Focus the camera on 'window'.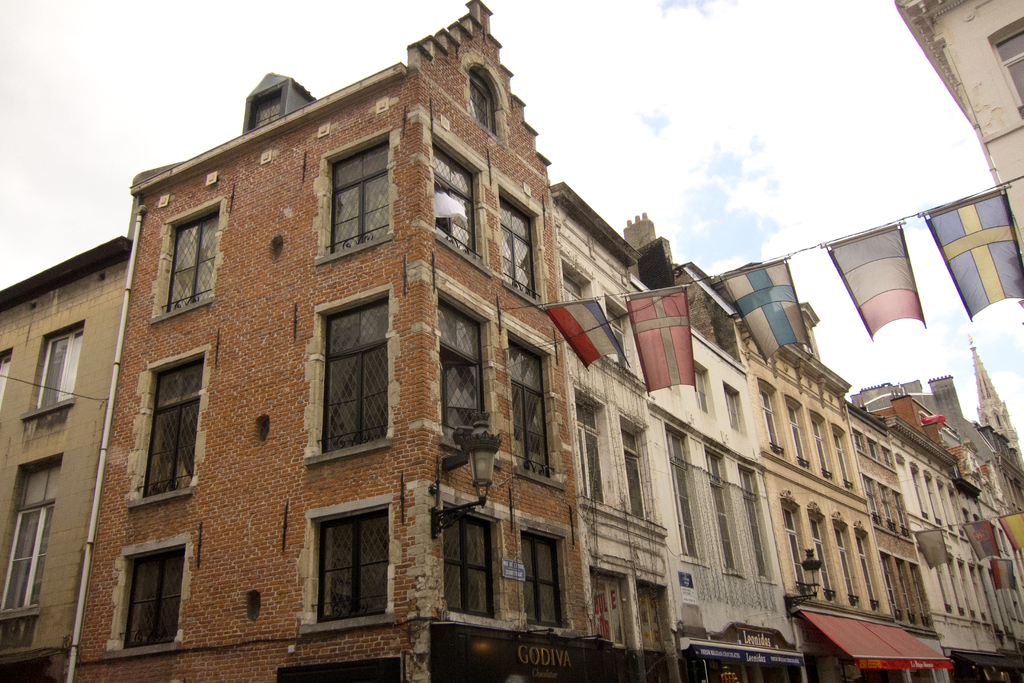
Focus region: select_region(621, 415, 652, 519).
